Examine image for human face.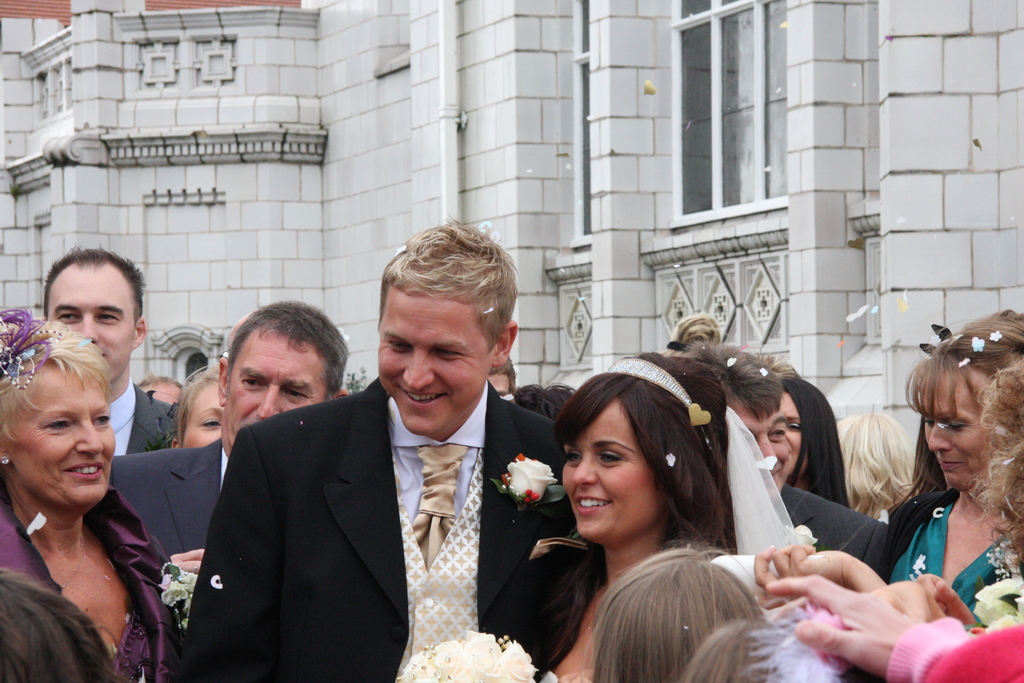
Examination result: 374, 286, 488, 436.
